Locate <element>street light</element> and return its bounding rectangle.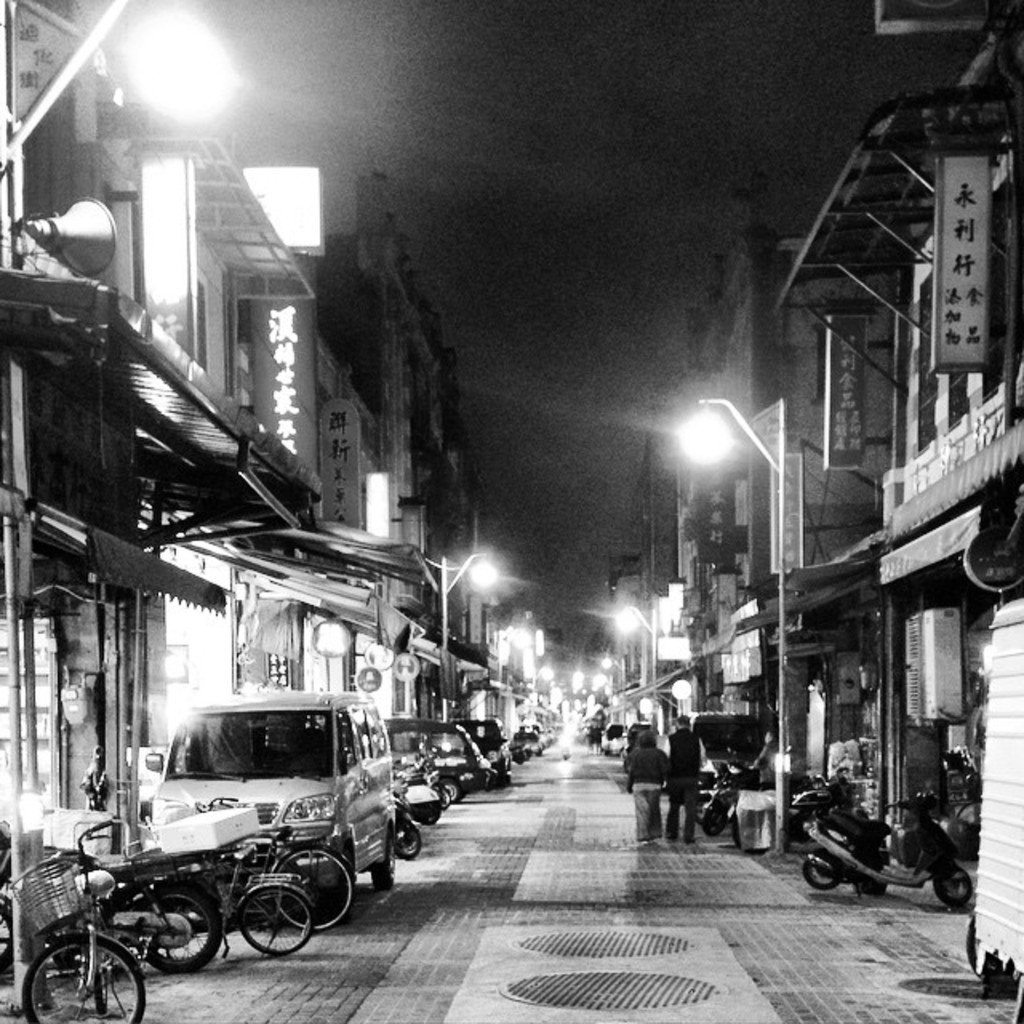
locate(590, 672, 610, 698).
